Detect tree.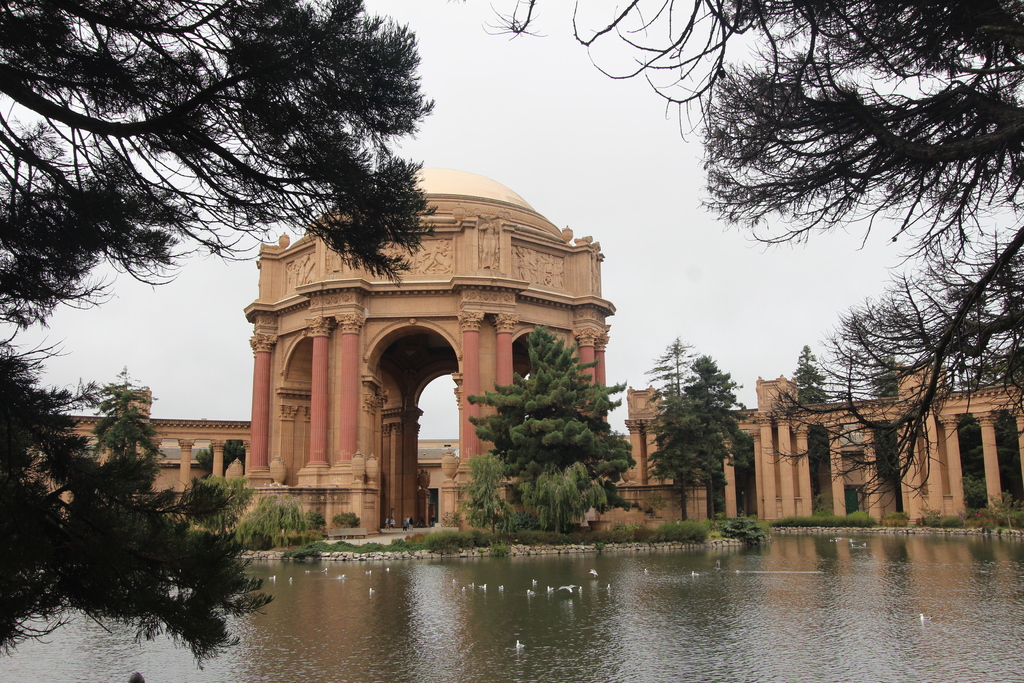
Detected at 0,328,278,666.
